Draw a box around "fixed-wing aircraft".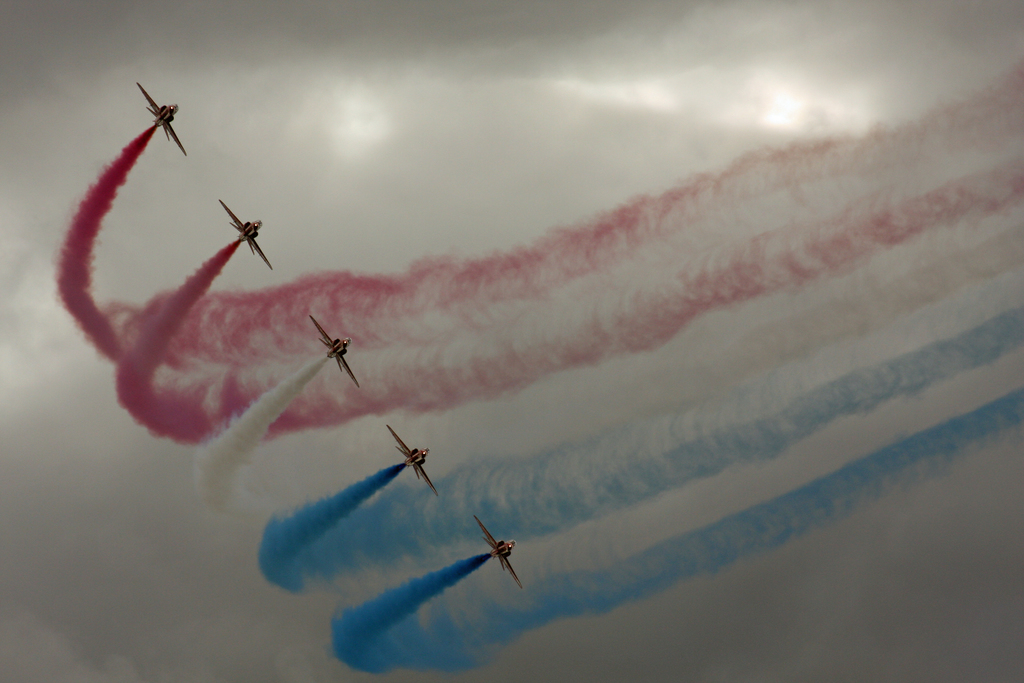
387,425,438,495.
